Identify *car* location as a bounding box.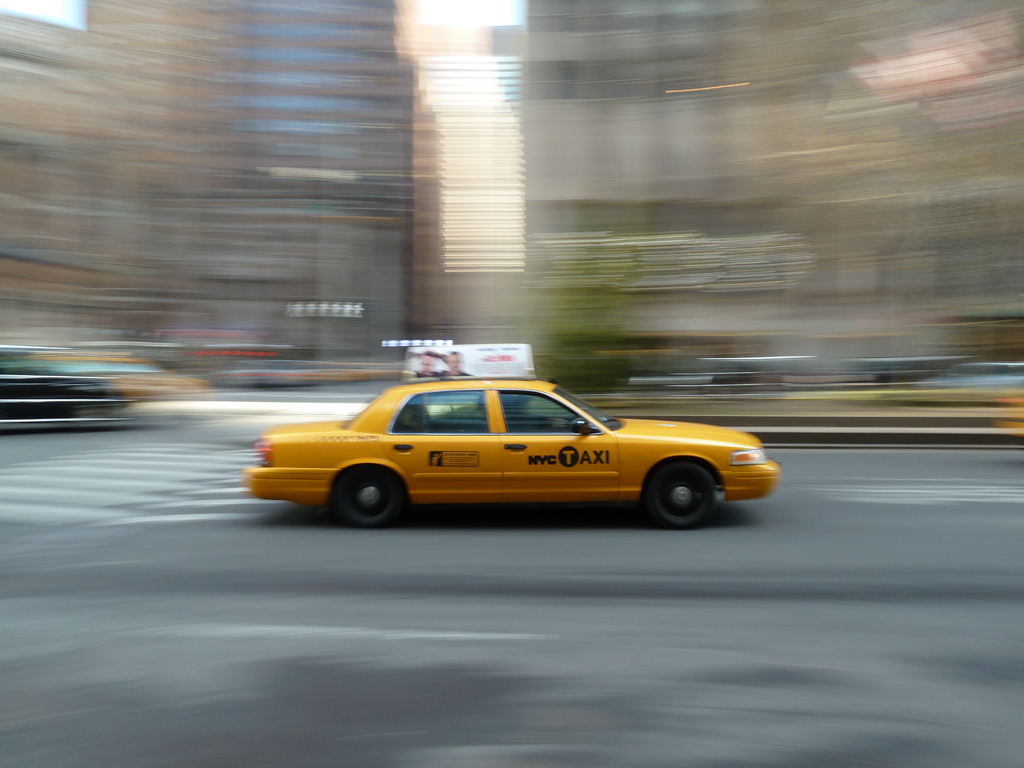
[264, 342, 768, 532].
